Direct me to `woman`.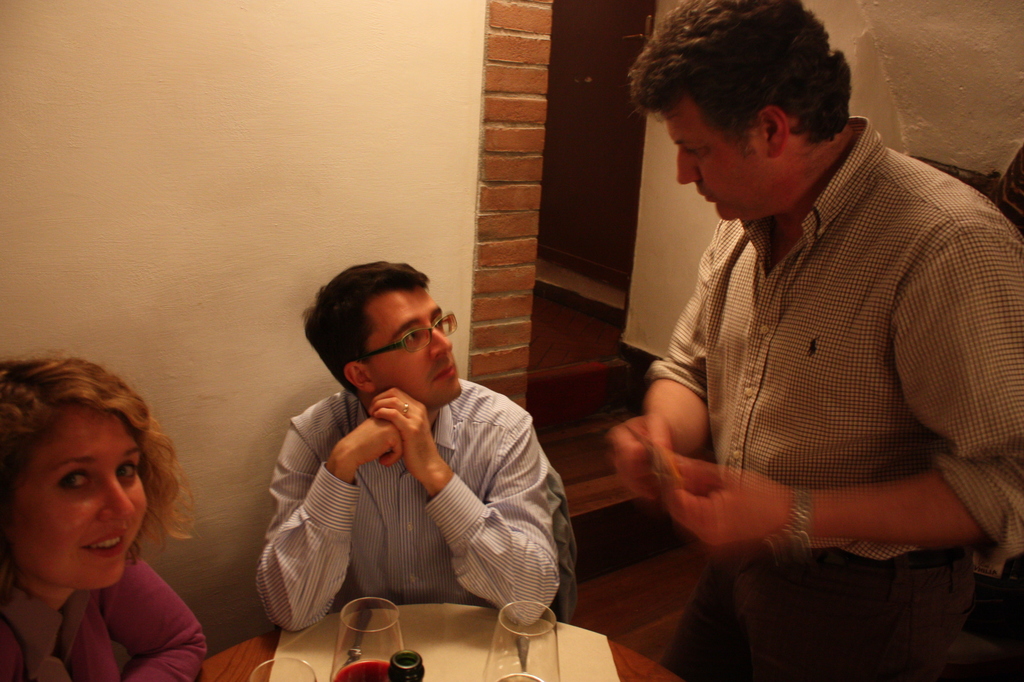
Direction: bbox=[0, 348, 226, 676].
